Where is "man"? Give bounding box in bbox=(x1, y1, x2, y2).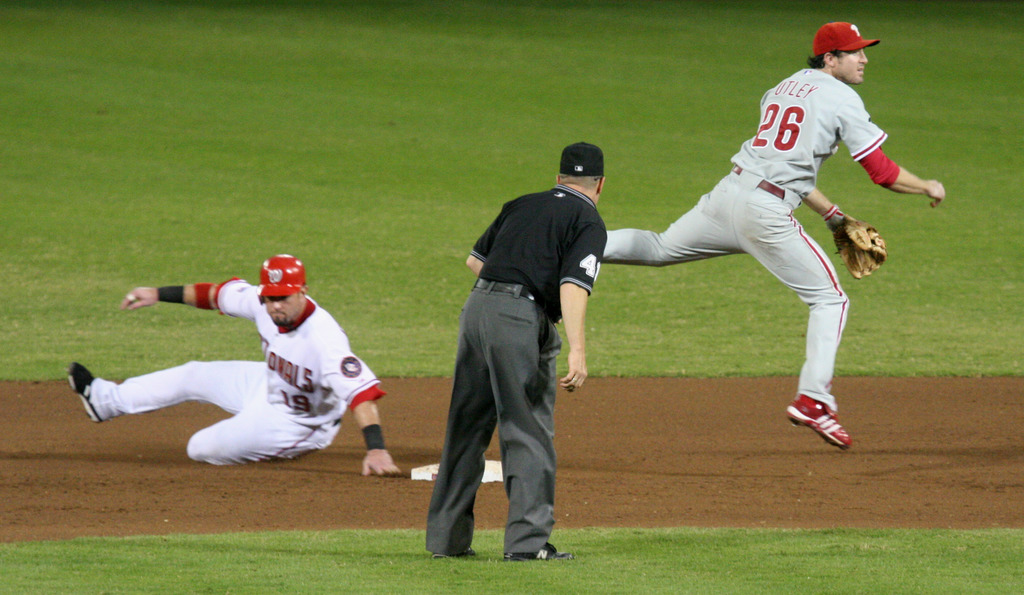
bbox=(420, 145, 608, 555).
